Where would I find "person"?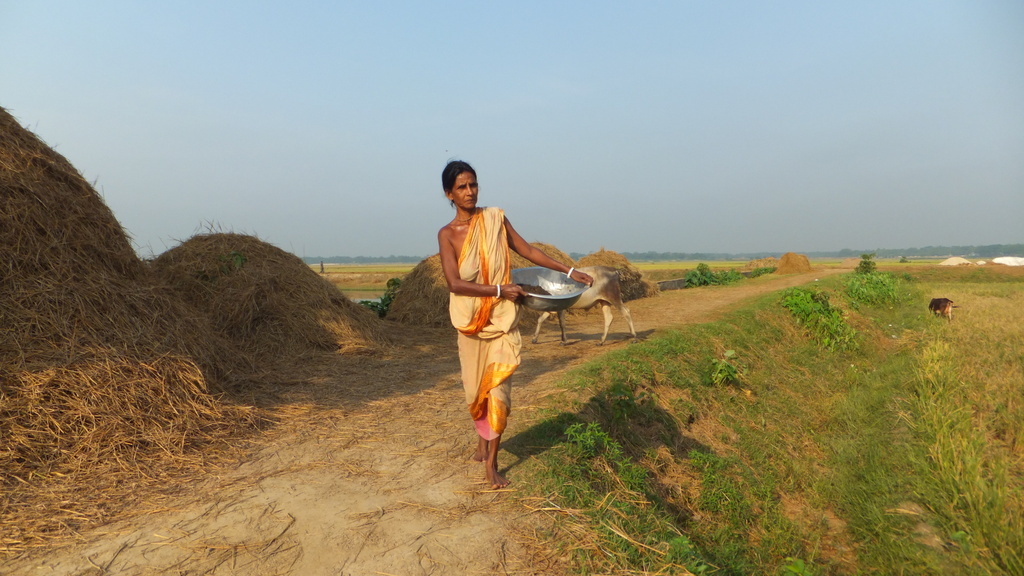
At 435:153:584:485.
